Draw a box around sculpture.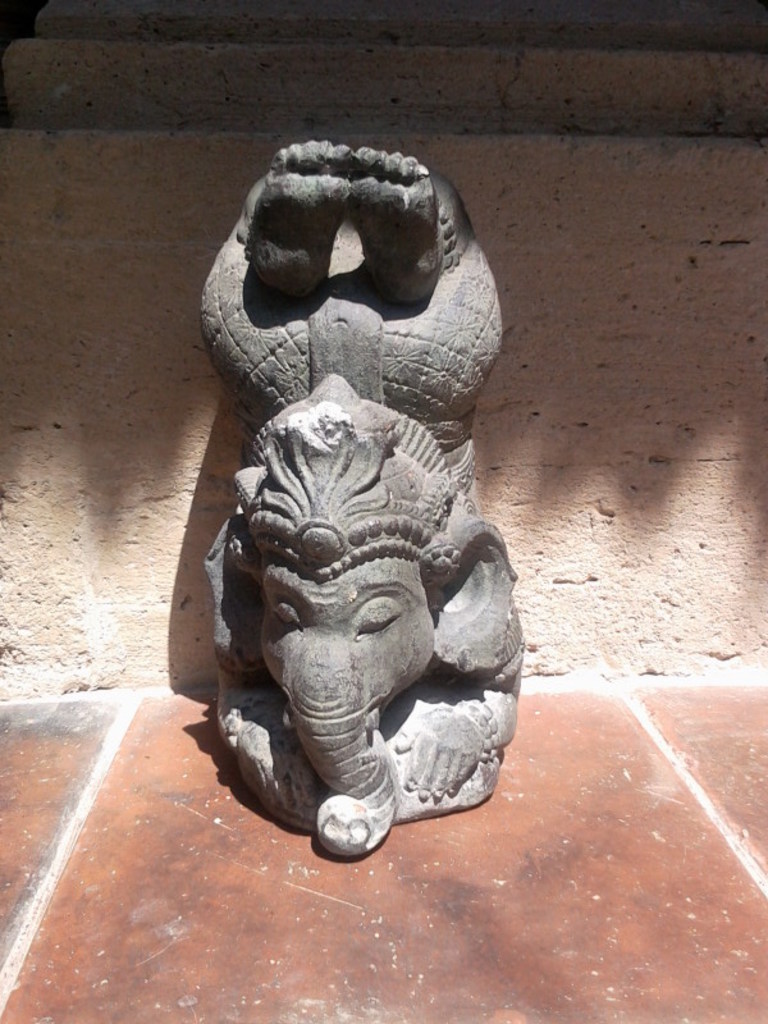
(x1=179, y1=141, x2=534, y2=867).
